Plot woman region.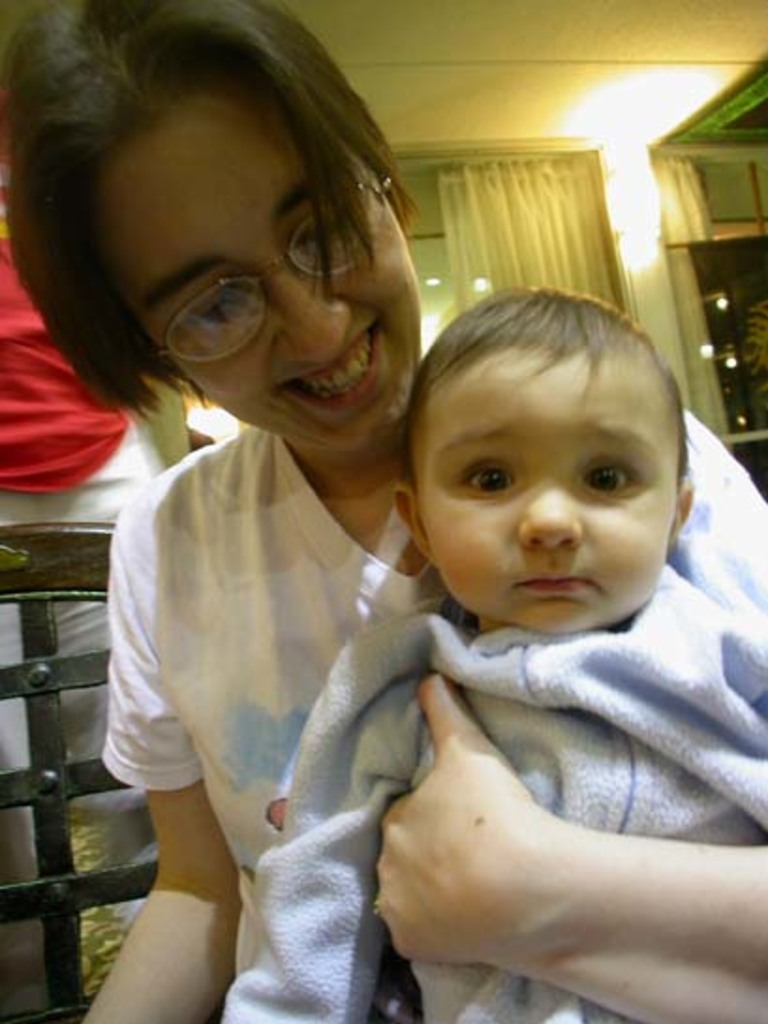
Plotted at (0,0,766,1022).
